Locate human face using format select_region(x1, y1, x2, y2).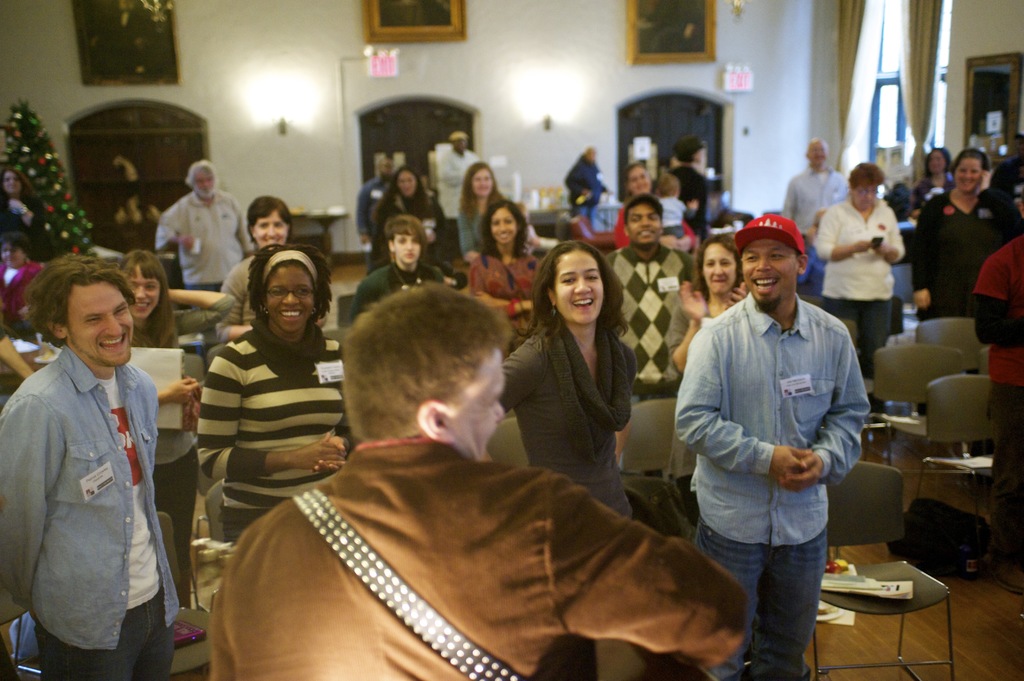
select_region(131, 264, 161, 314).
